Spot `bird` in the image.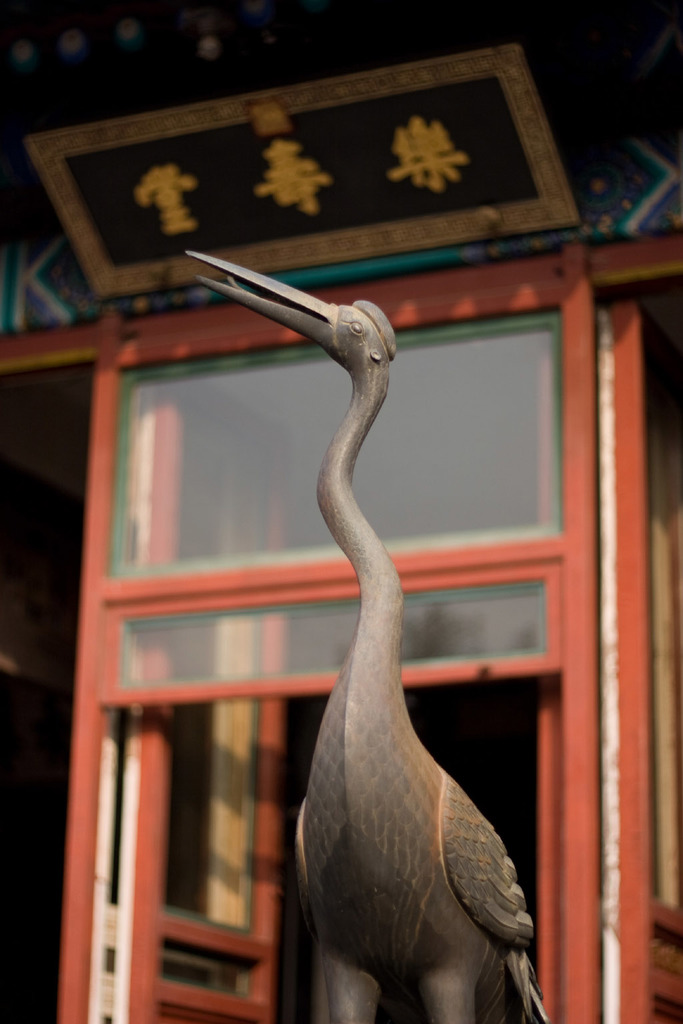
`bird` found at bbox=(259, 410, 556, 1023).
